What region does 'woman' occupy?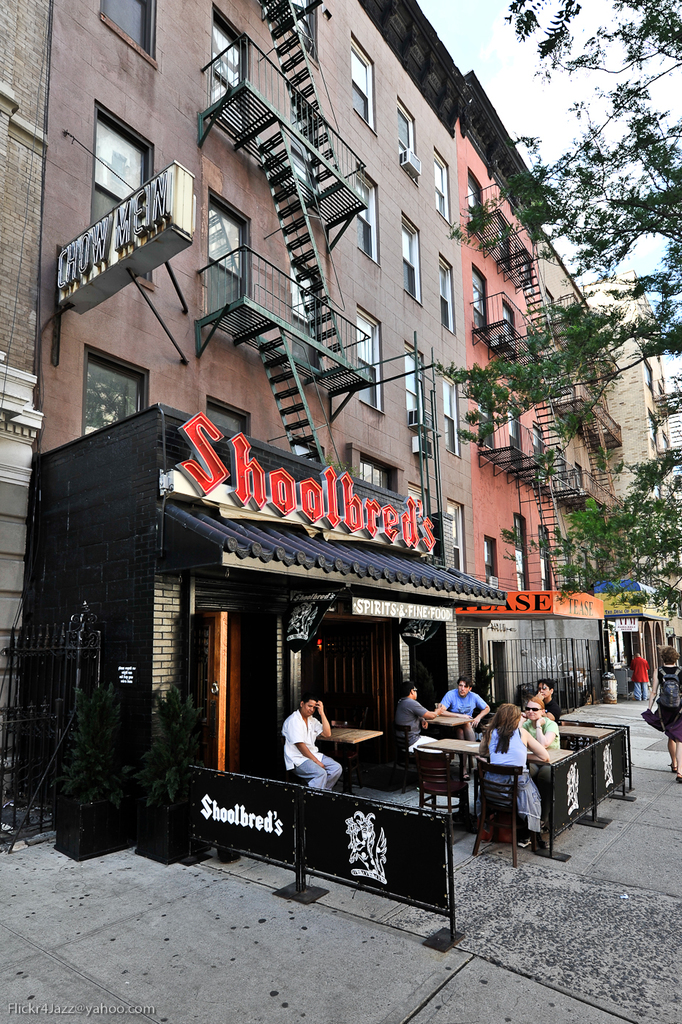
<region>520, 702, 560, 750</region>.
